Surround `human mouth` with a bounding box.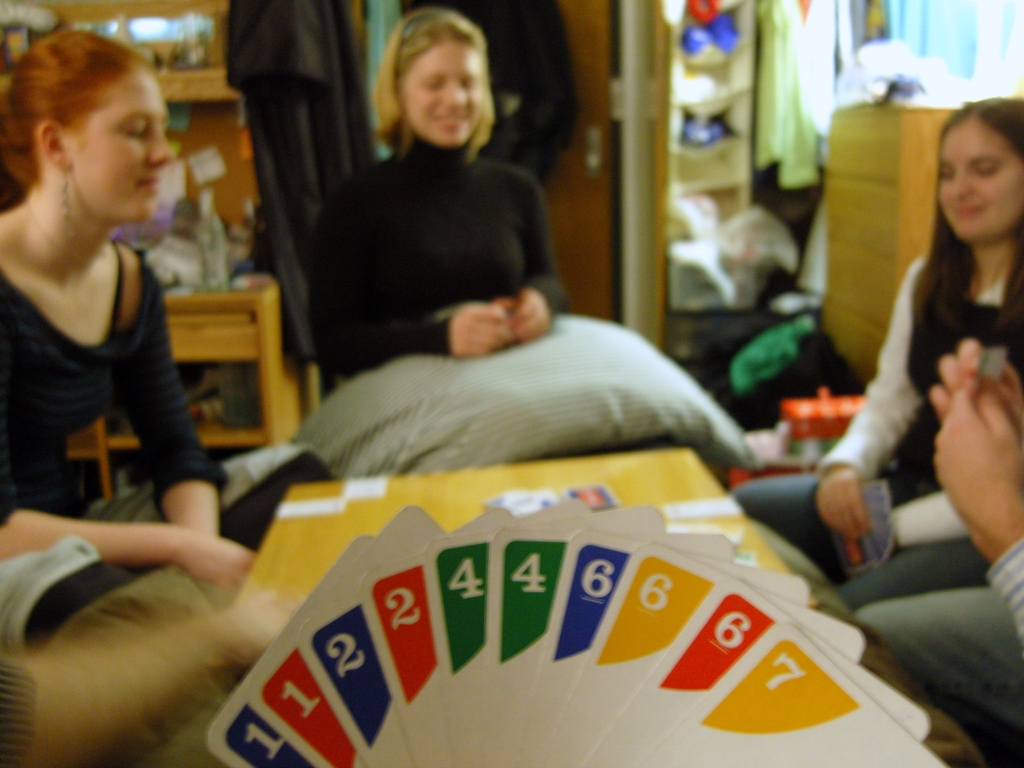
region(131, 168, 161, 198).
